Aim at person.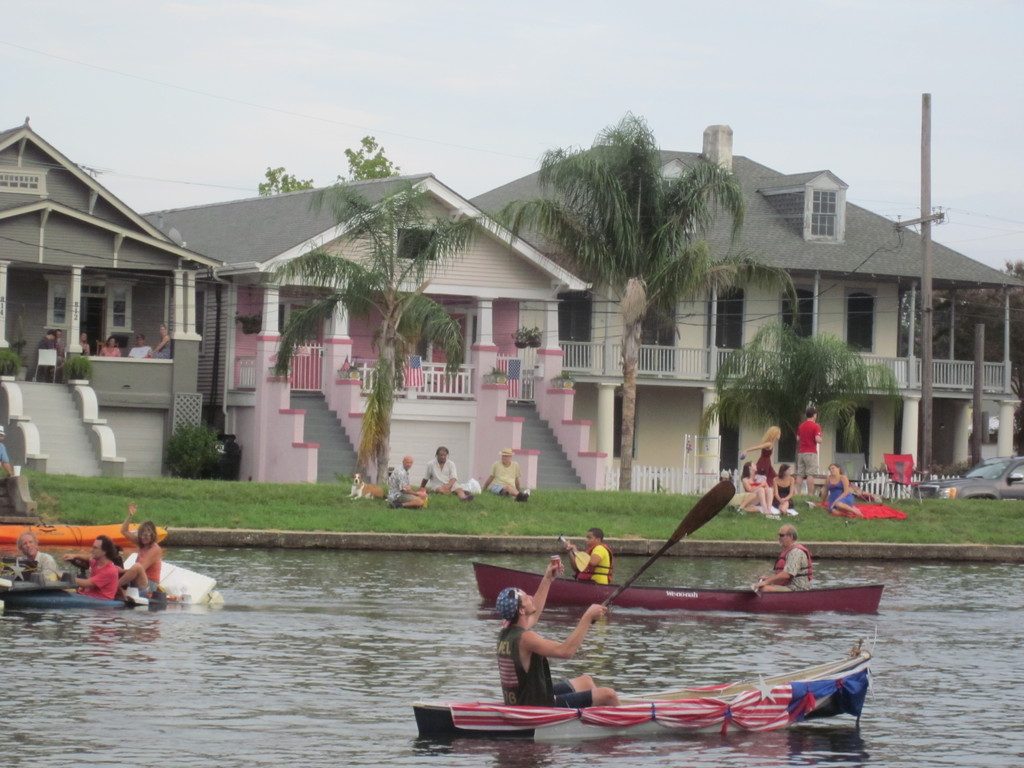
Aimed at (left=483, top=443, right=527, bottom=500).
